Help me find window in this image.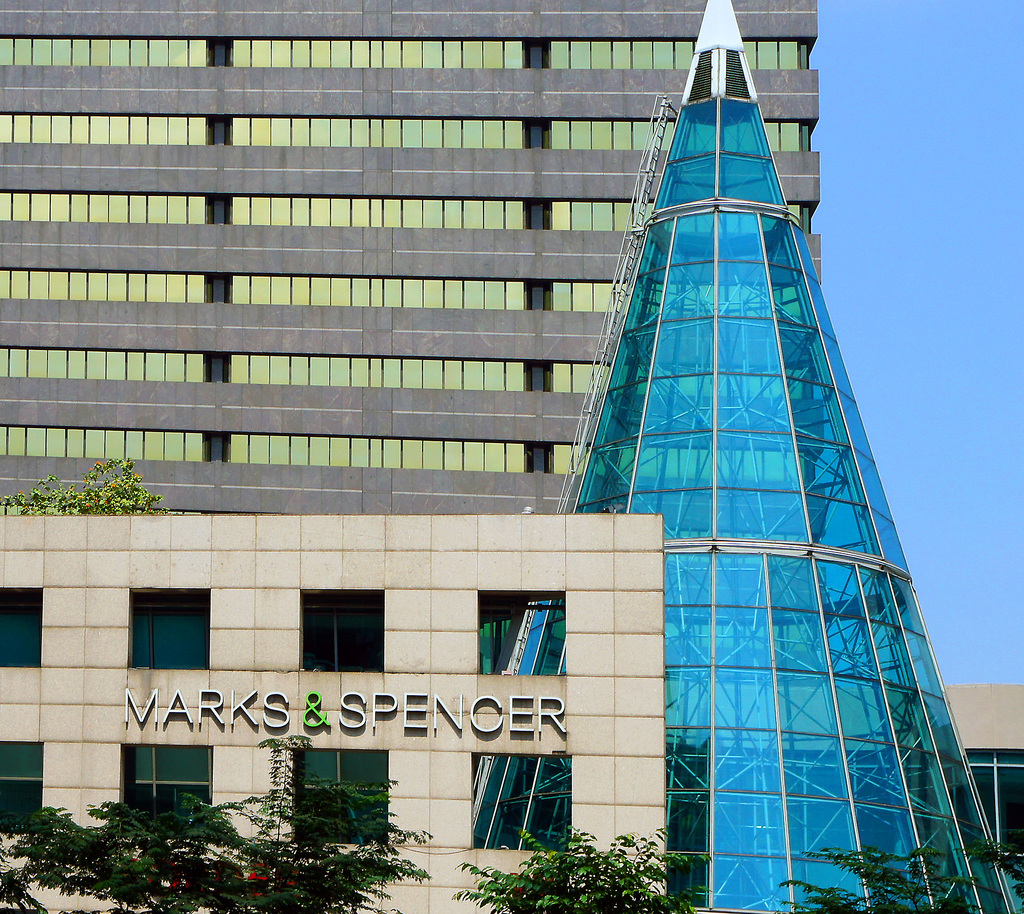
Found it: bbox=[461, 757, 577, 857].
